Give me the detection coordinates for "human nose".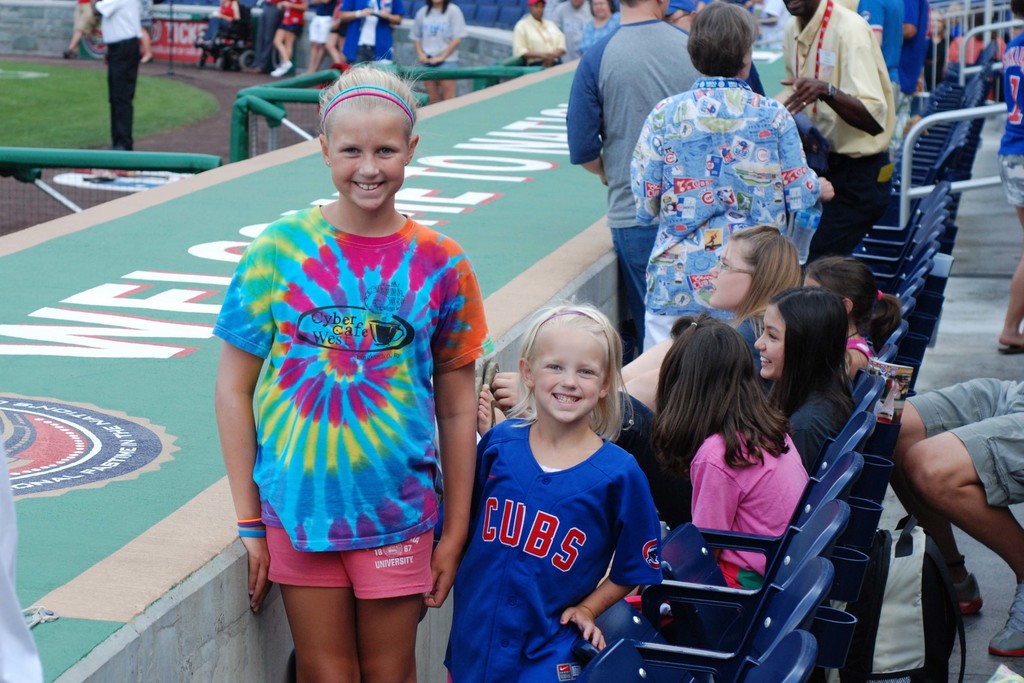
[x1=707, y1=267, x2=717, y2=279].
